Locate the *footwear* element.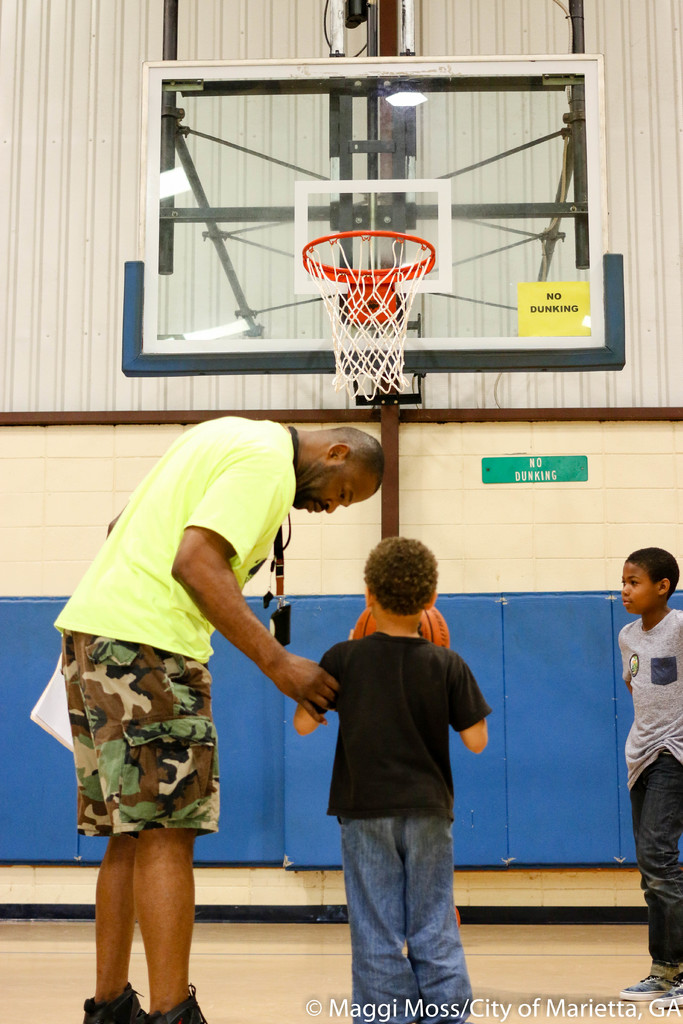
Element bbox: 618 968 682 1000.
